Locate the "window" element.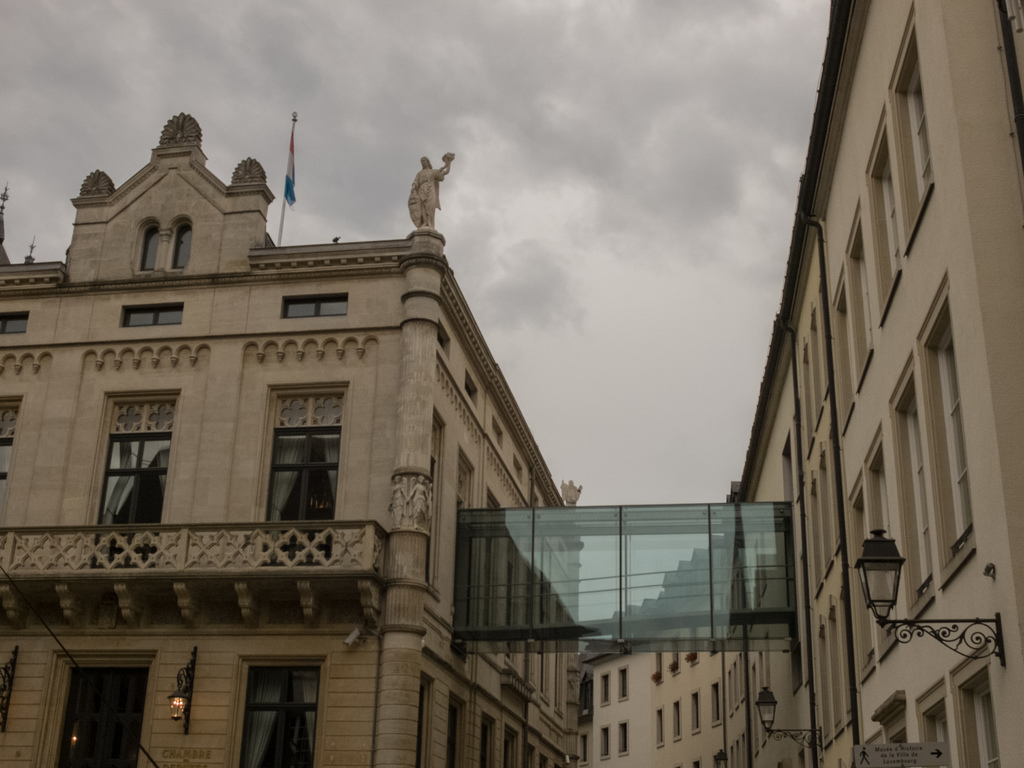
Element bbox: select_region(116, 304, 182, 321).
